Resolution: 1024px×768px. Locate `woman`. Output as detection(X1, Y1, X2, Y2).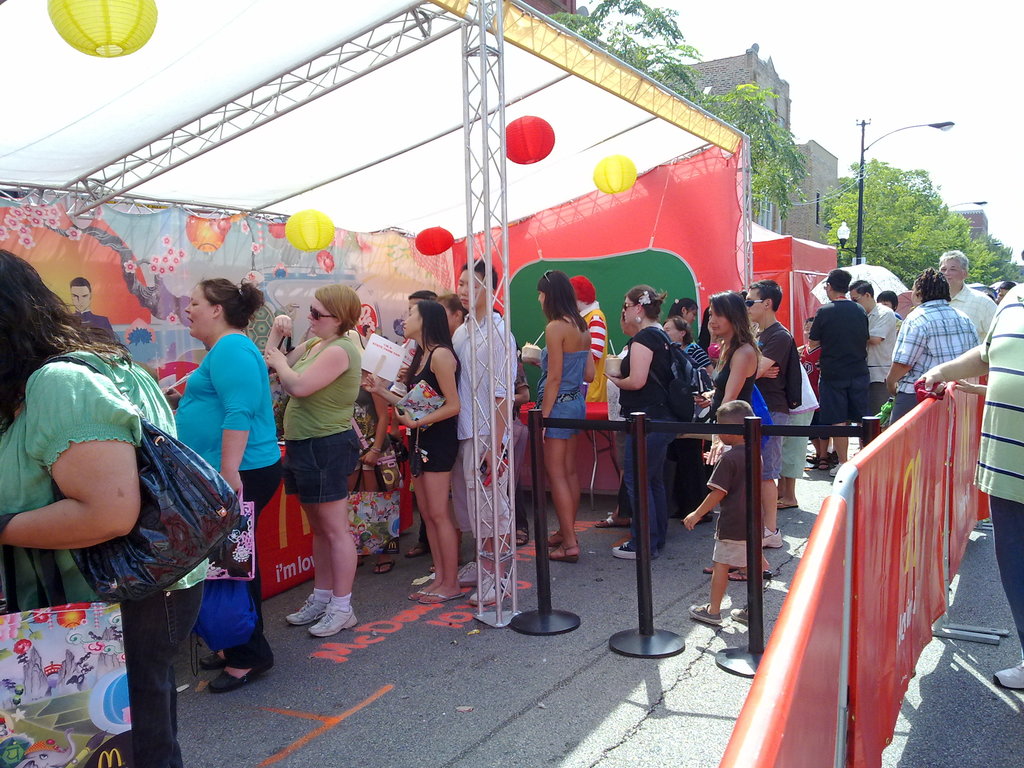
detection(167, 275, 285, 692).
